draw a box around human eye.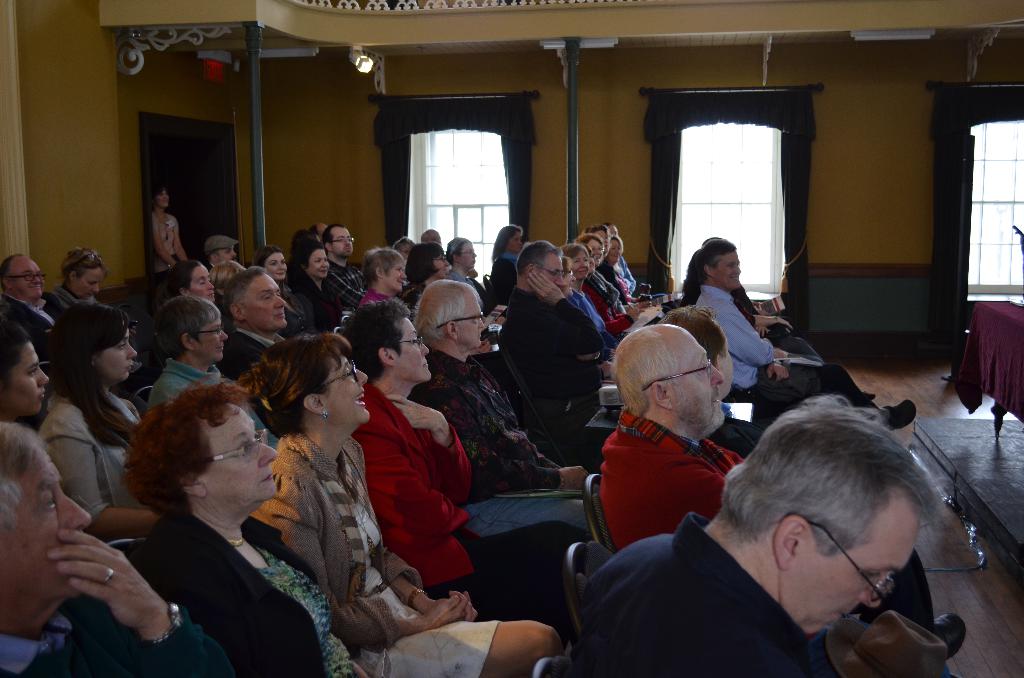
rect(339, 236, 344, 243).
